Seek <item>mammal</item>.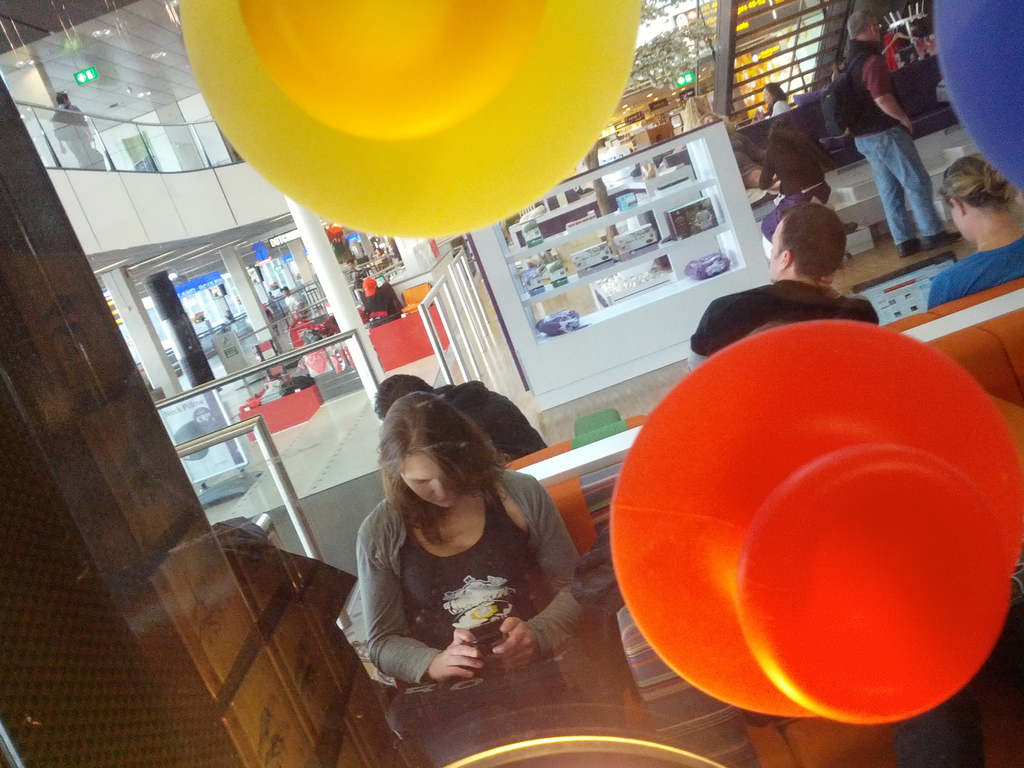
pyautogui.locateOnScreen(681, 94, 718, 128).
